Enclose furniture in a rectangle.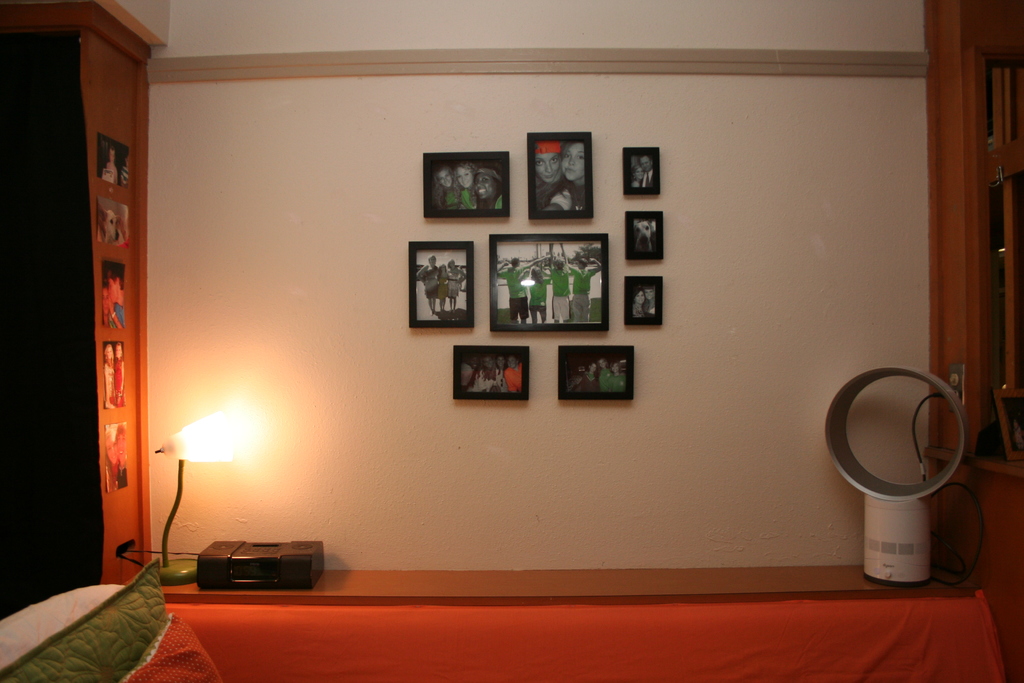
162/572/972/605.
